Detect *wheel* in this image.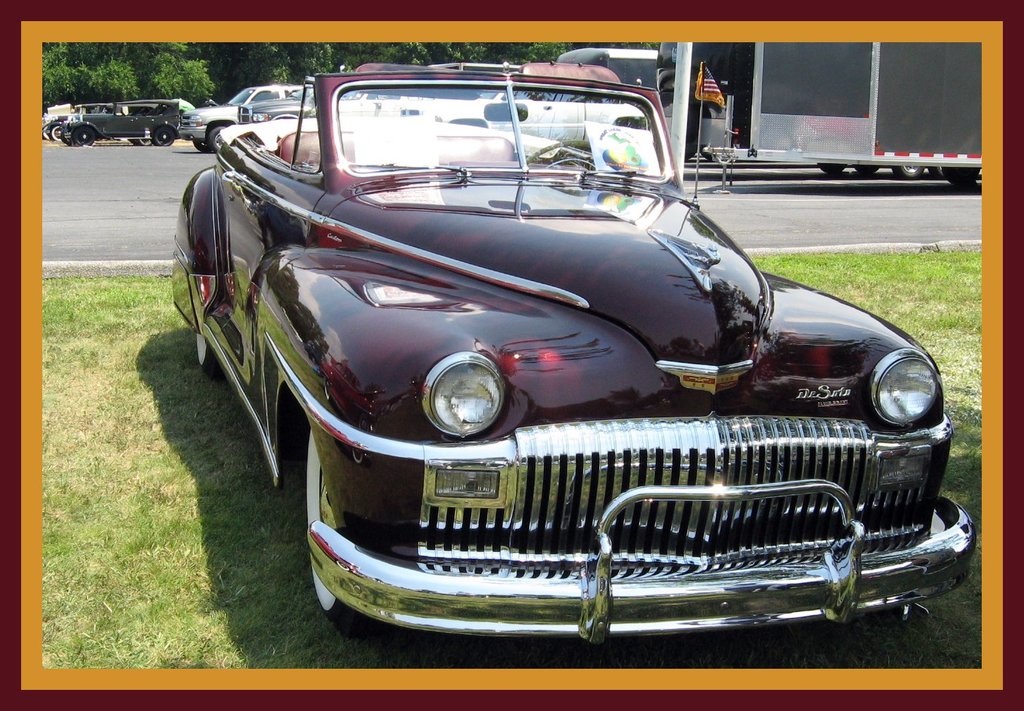
Detection: {"x1": 701, "y1": 152, "x2": 714, "y2": 161}.
